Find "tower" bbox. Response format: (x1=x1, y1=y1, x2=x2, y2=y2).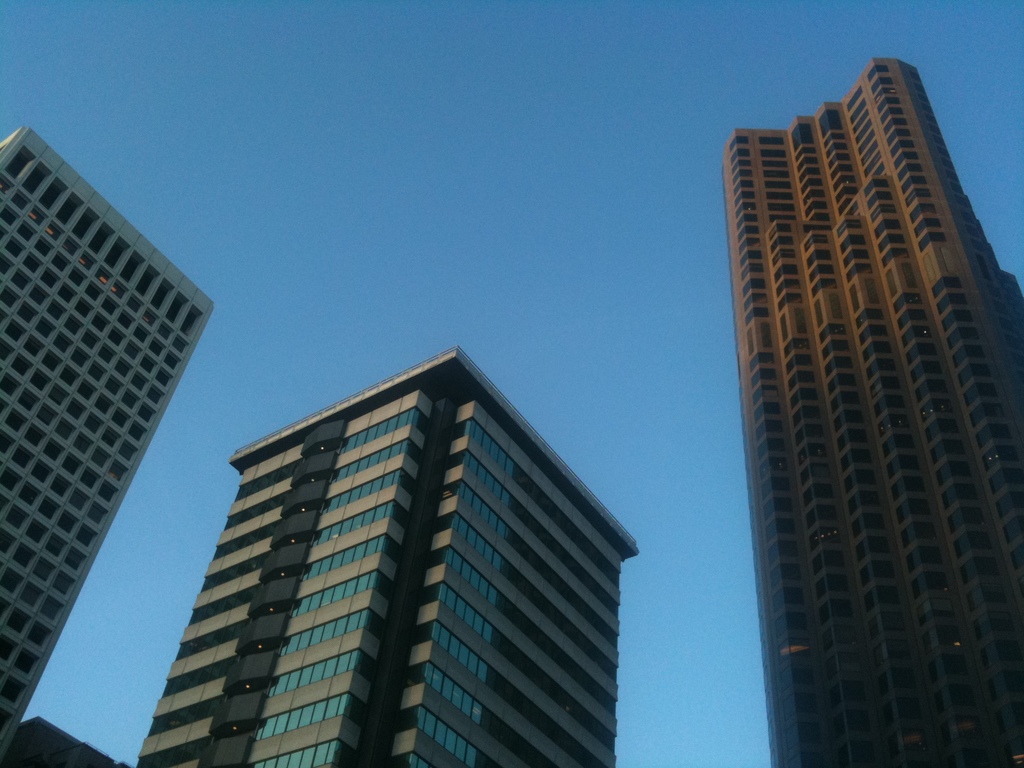
(x1=133, y1=344, x2=638, y2=767).
